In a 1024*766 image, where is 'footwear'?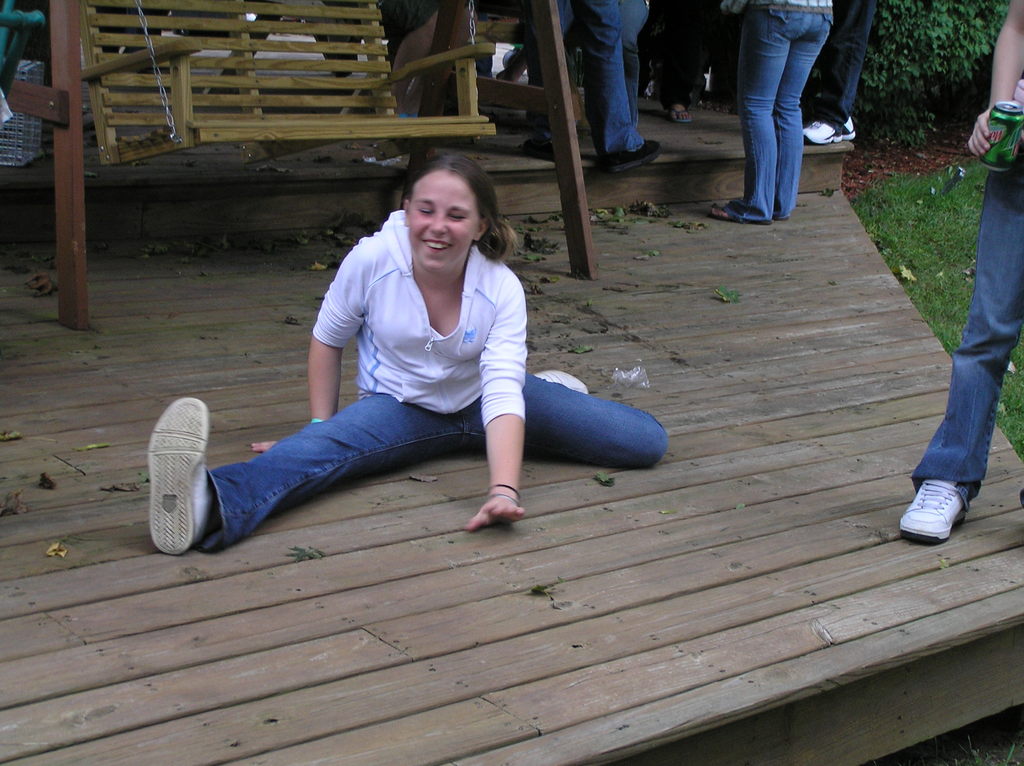
BBox(148, 396, 212, 552).
